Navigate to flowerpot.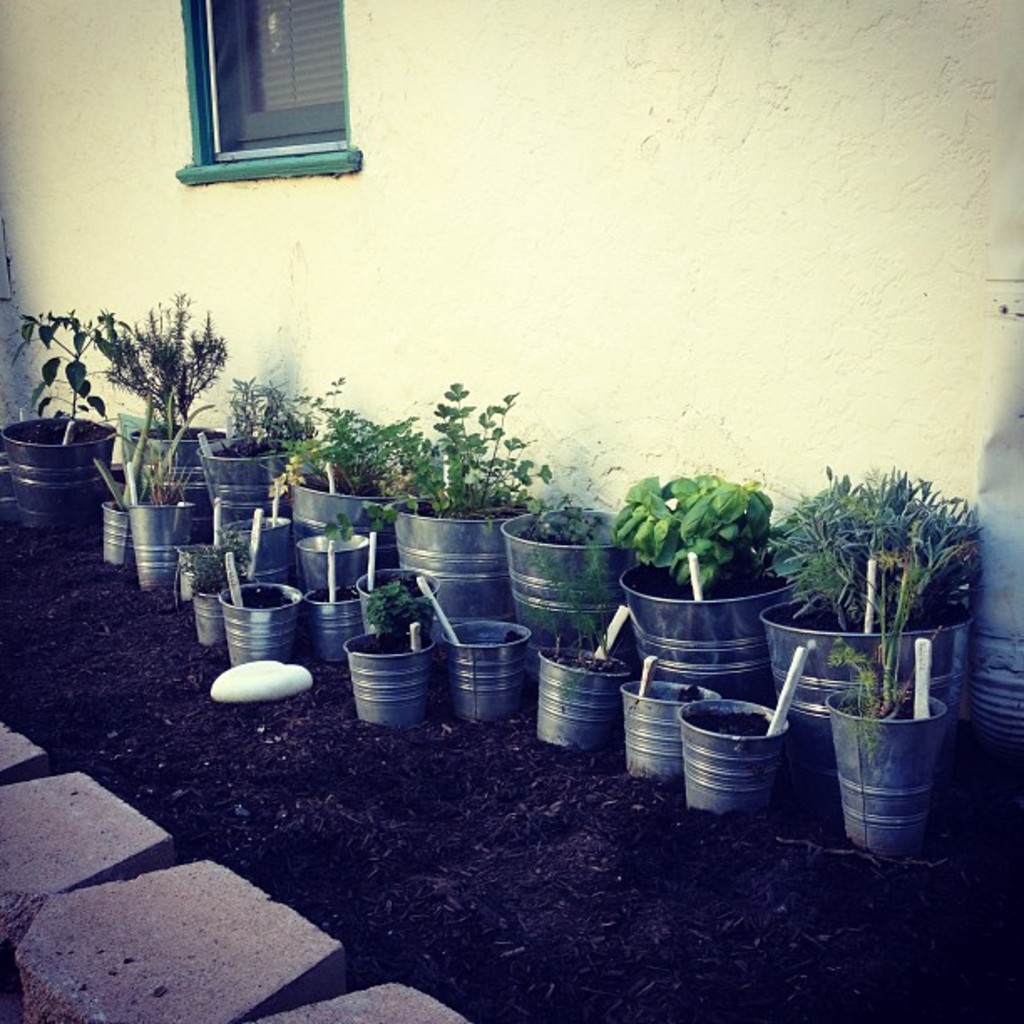
Navigation target: bbox=(296, 571, 365, 661).
